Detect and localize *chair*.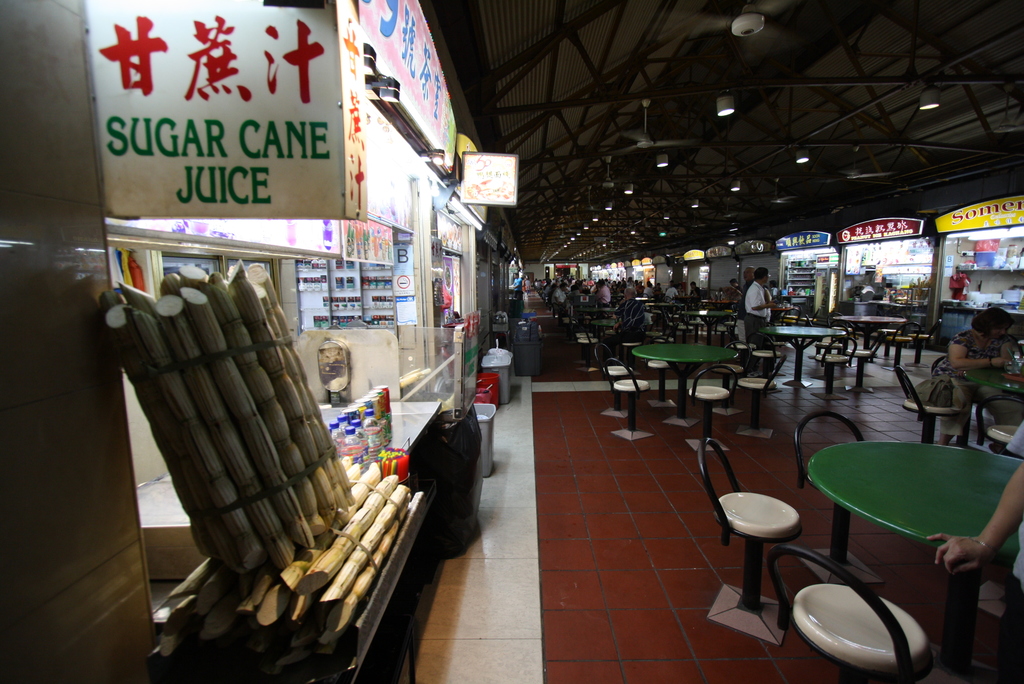
Localized at (842,330,884,394).
